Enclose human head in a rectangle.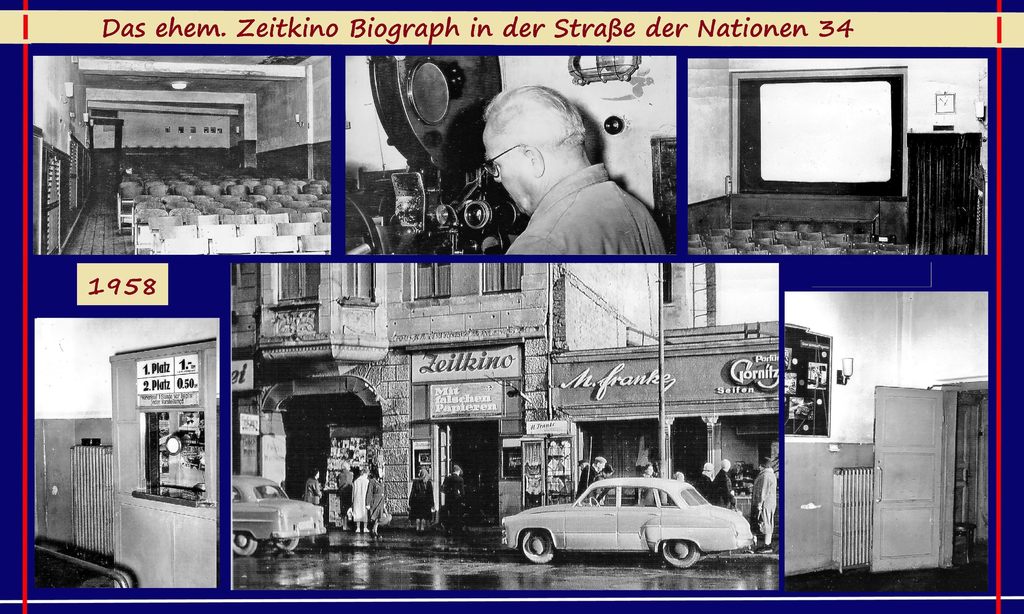
(479,77,587,212).
